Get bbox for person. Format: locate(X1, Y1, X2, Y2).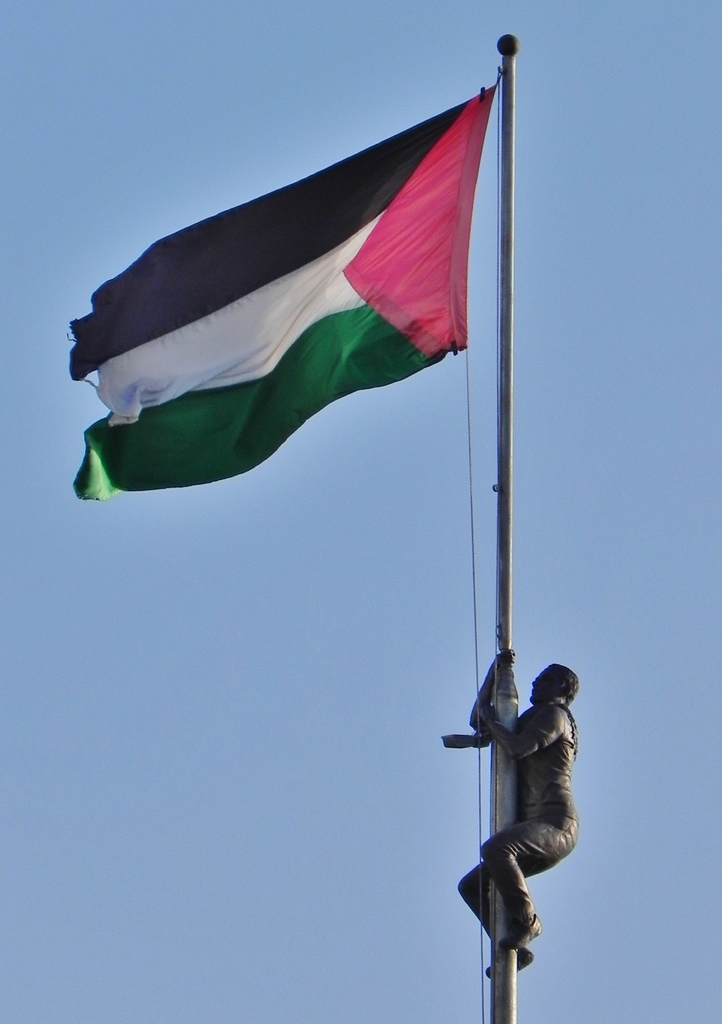
locate(464, 654, 586, 988).
